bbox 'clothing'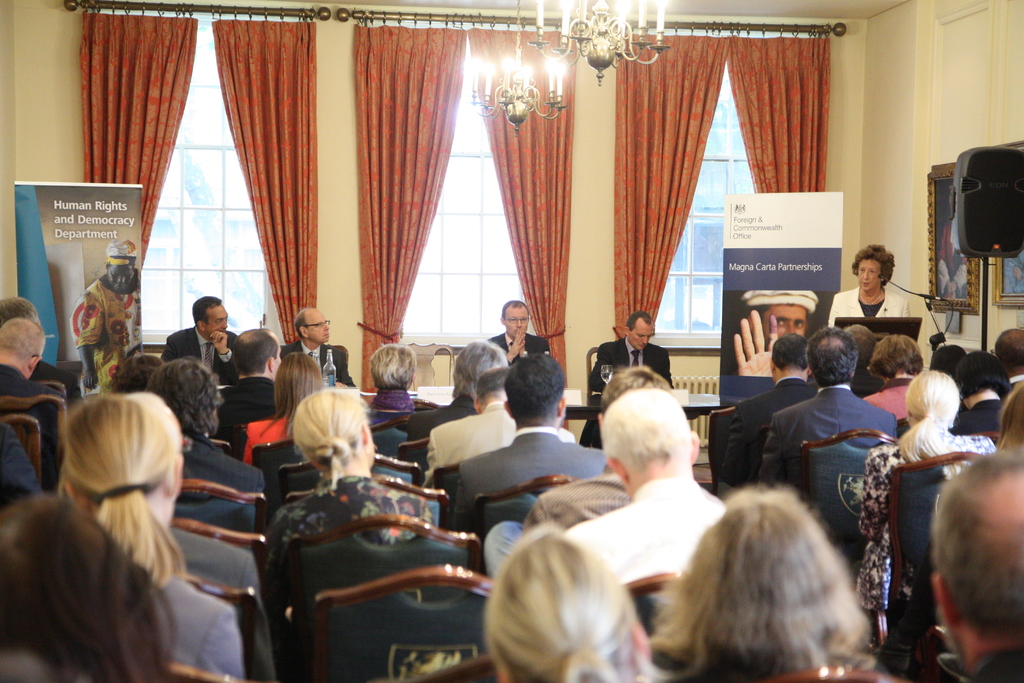
{"left": 145, "top": 567, "right": 244, "bottom": 682}
